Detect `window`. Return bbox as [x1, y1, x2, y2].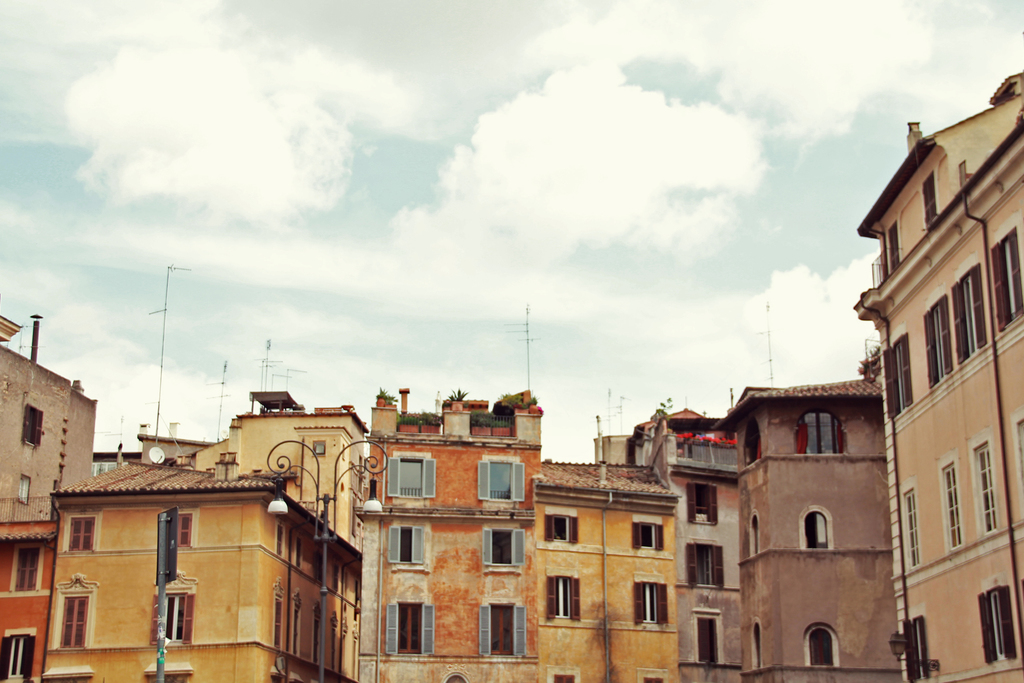
[972, 440, 1000, 530].
